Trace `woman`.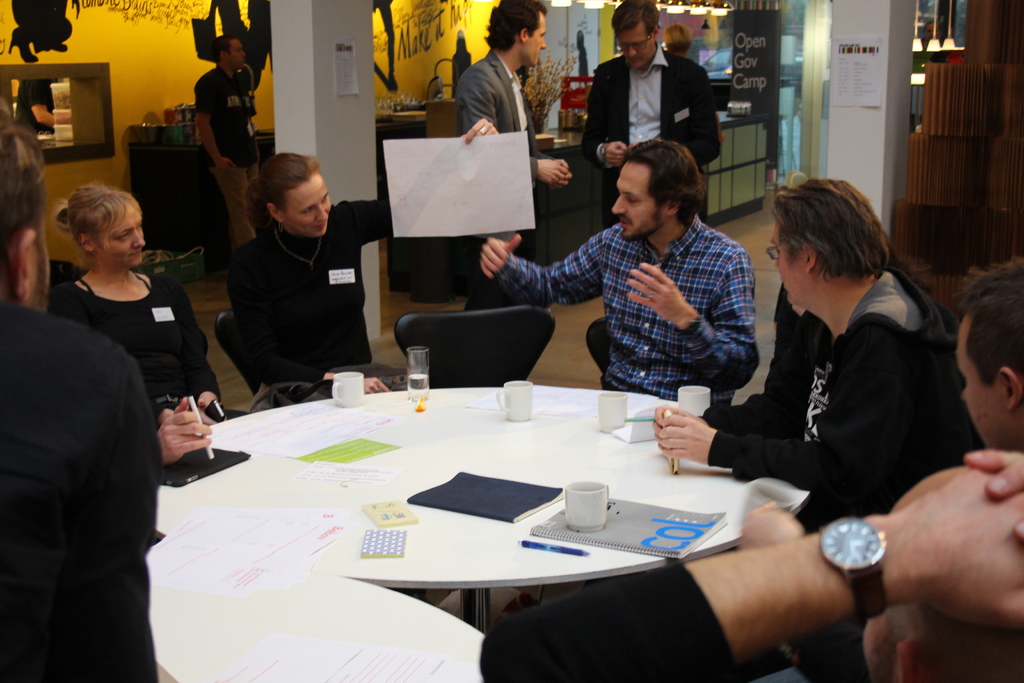
Traced to select_region(228, 133, 501, 404).
